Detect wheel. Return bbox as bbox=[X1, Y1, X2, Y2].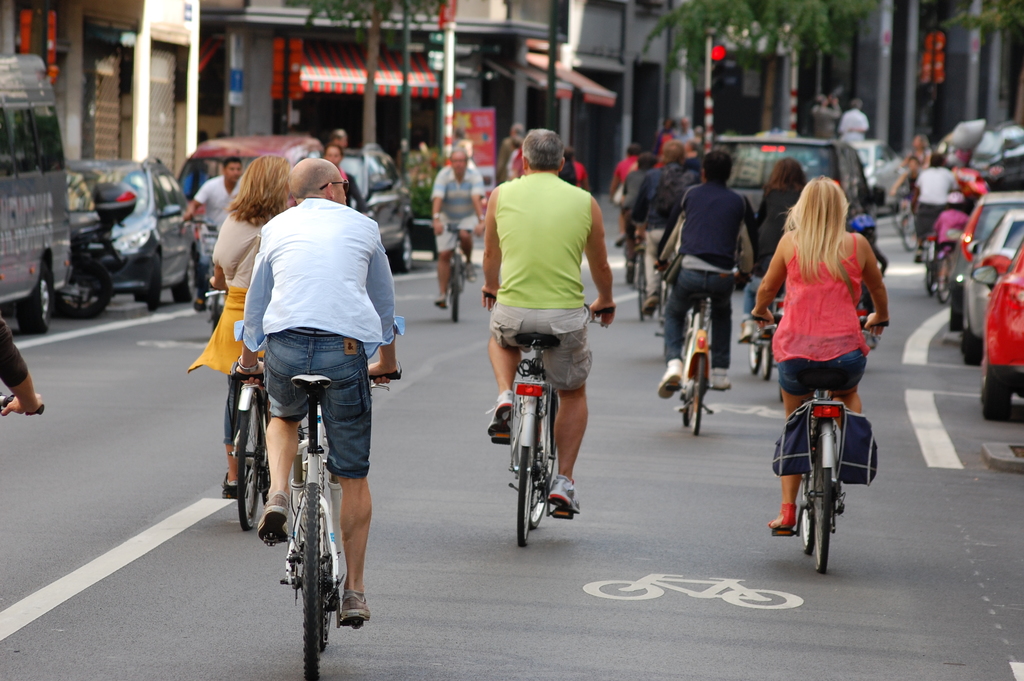
bbox=[749, 343, 762, 370].
